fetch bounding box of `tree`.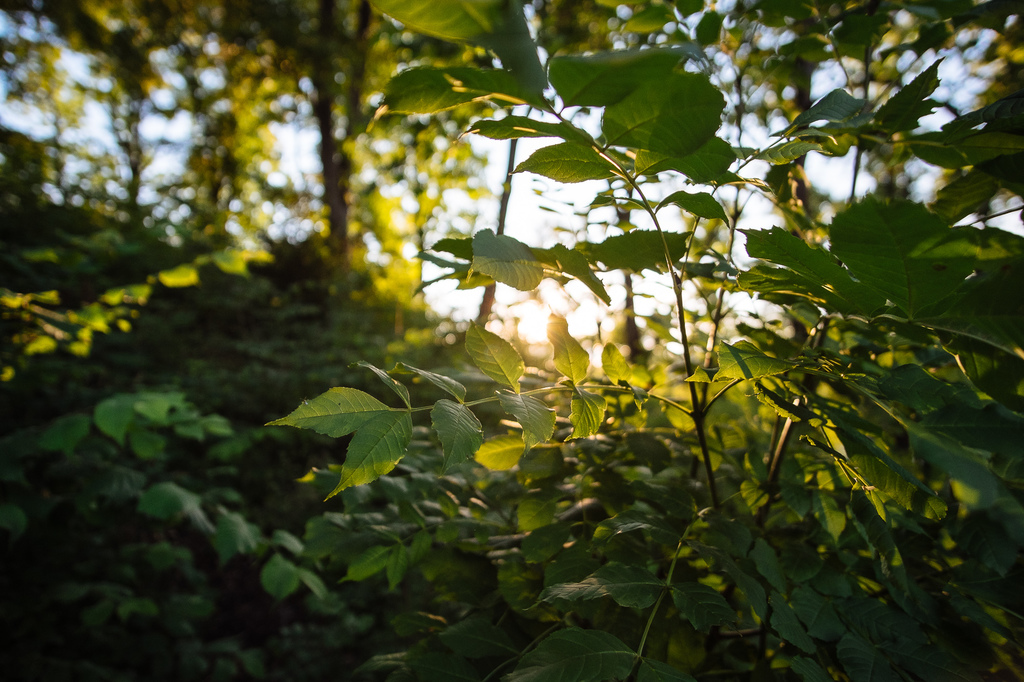
Bbox: detection(0, 0, 1023, 681).
